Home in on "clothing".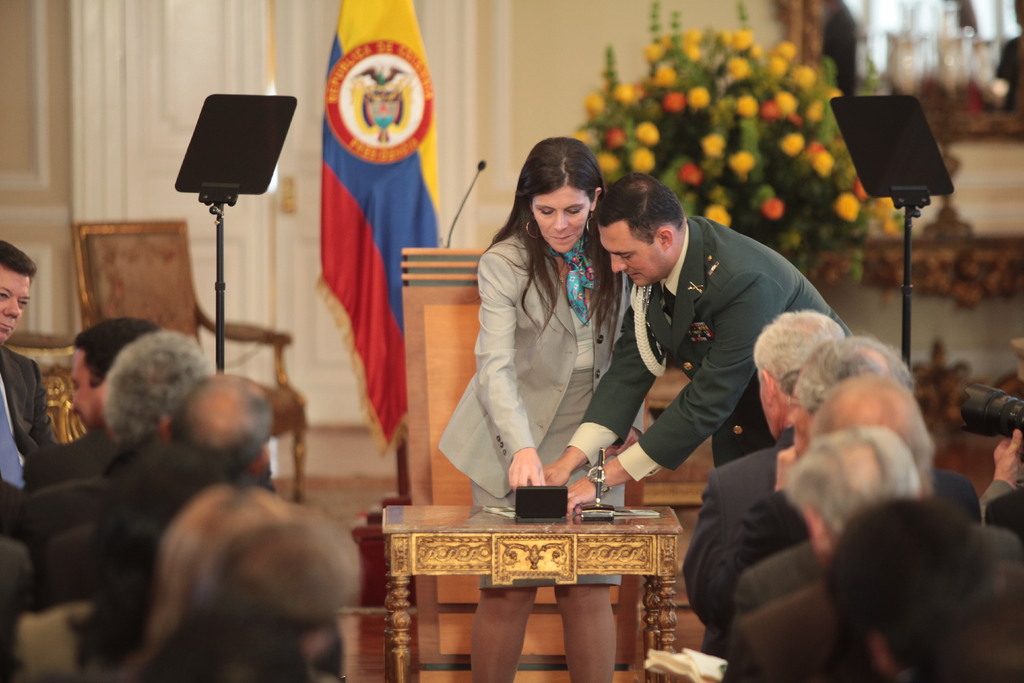
Homed in at bbox(20, 415, 112, 499).
